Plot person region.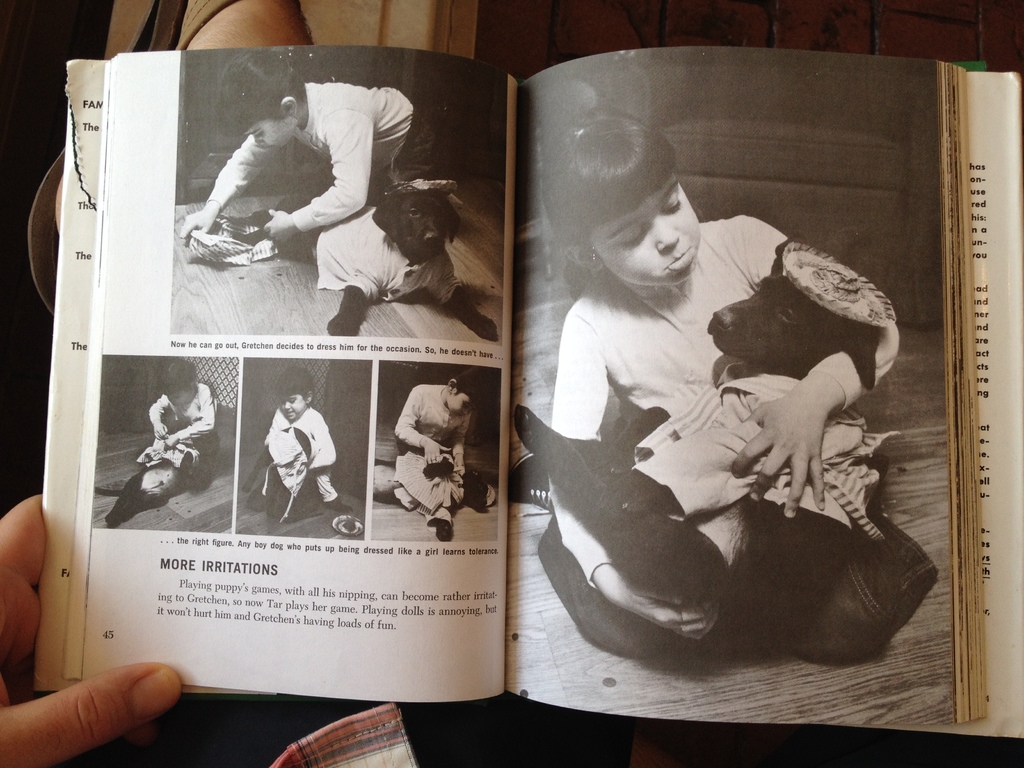
Plotted at <box>148,358,219,492</box>.
